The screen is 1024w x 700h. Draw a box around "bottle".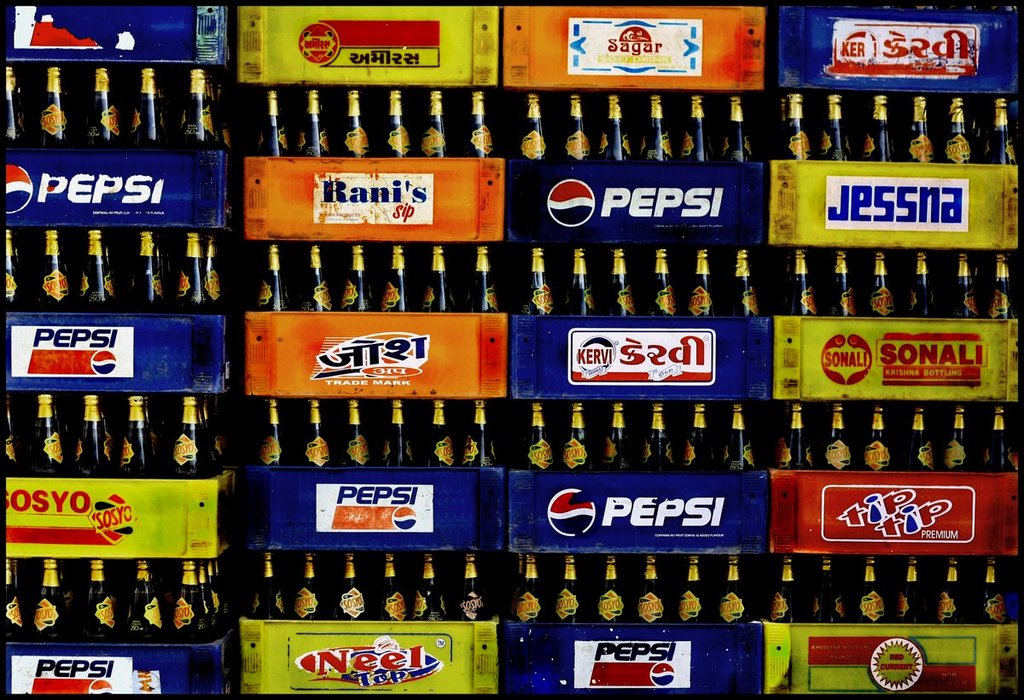
BBox(940, 96, 975, 168).
